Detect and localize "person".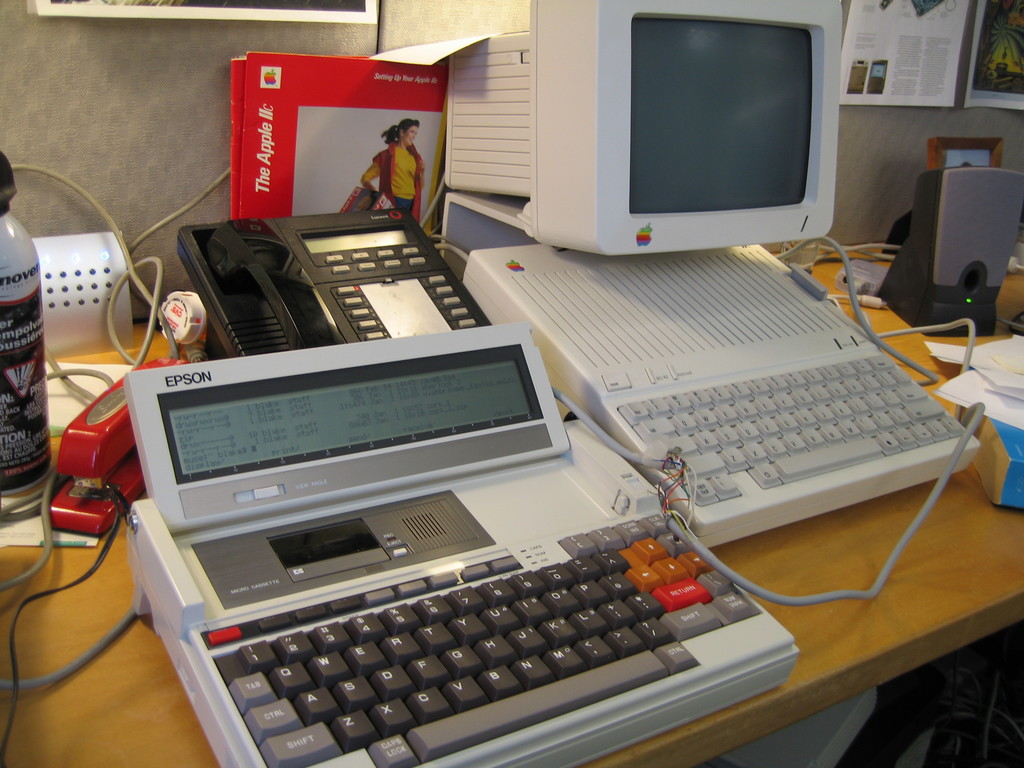
Localized at pyautogui.locateOnScreen(364, 118, 428, 221).
